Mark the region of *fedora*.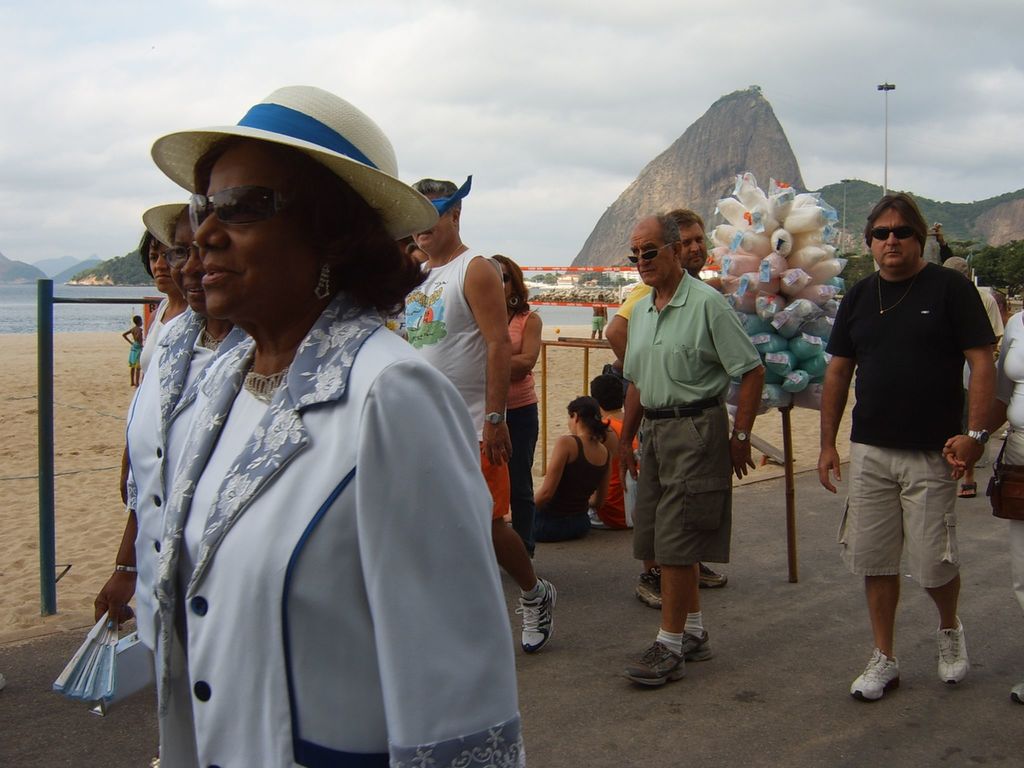
Region: [x1=139, y1=76, x2=437, y2=236].
